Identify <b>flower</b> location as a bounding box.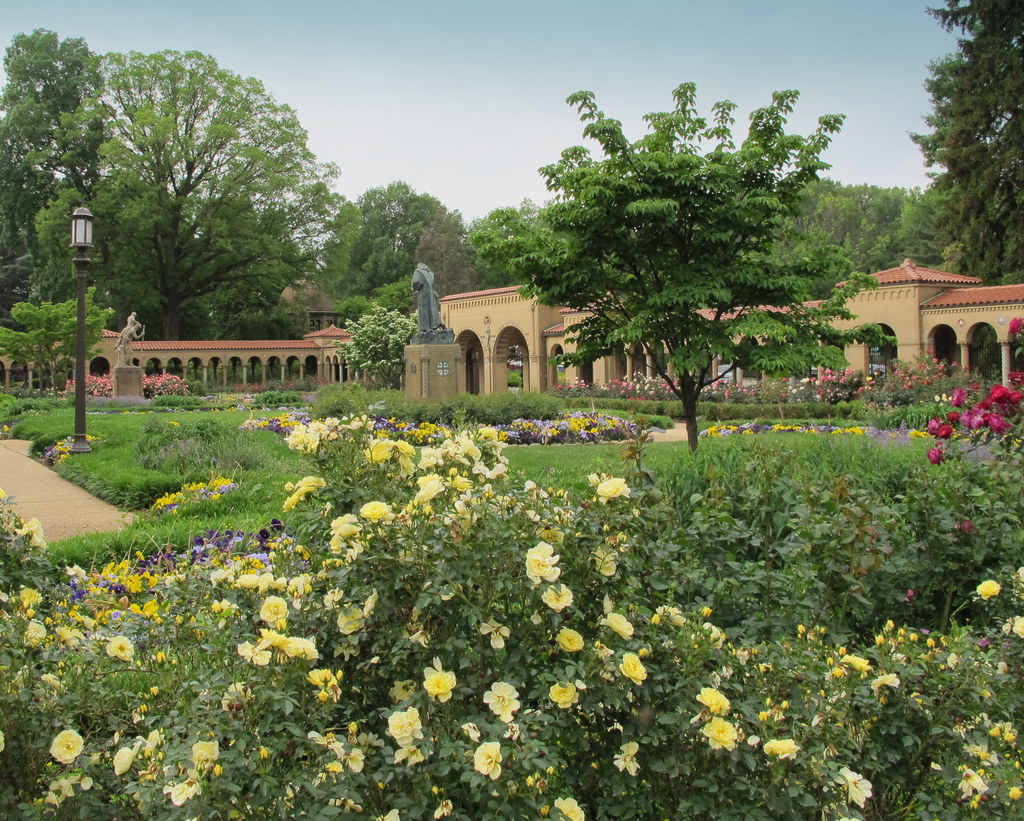
bbox=[617, 654, 647, 684].
